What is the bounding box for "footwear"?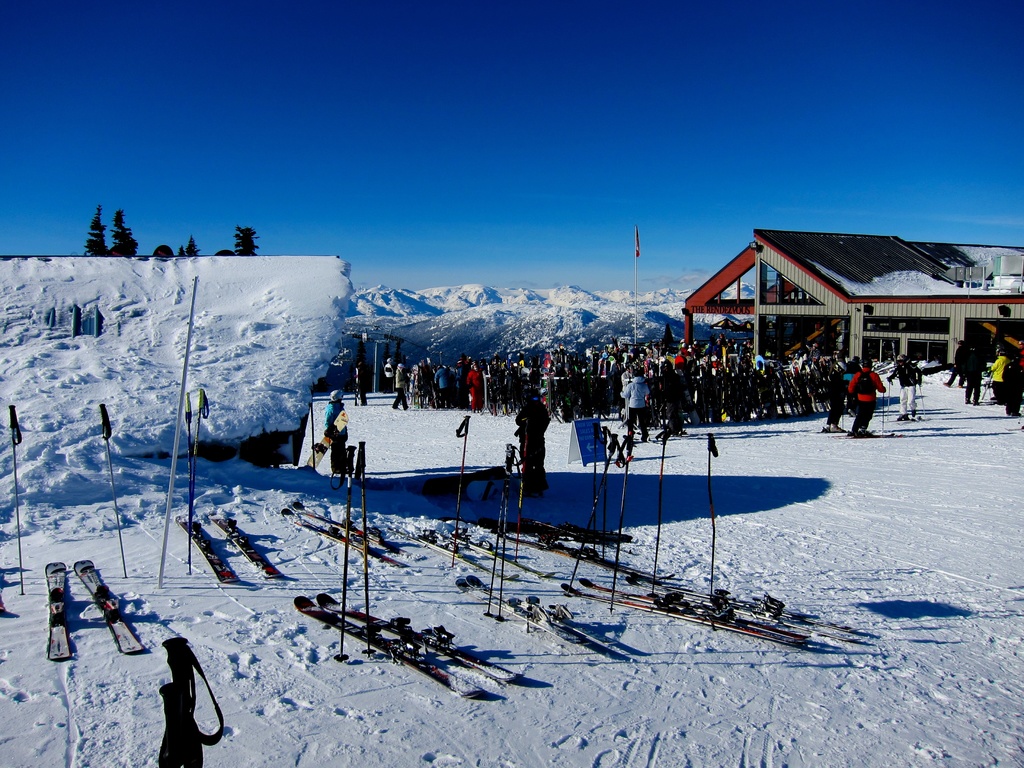
crop(831, 424, 846, 432).
